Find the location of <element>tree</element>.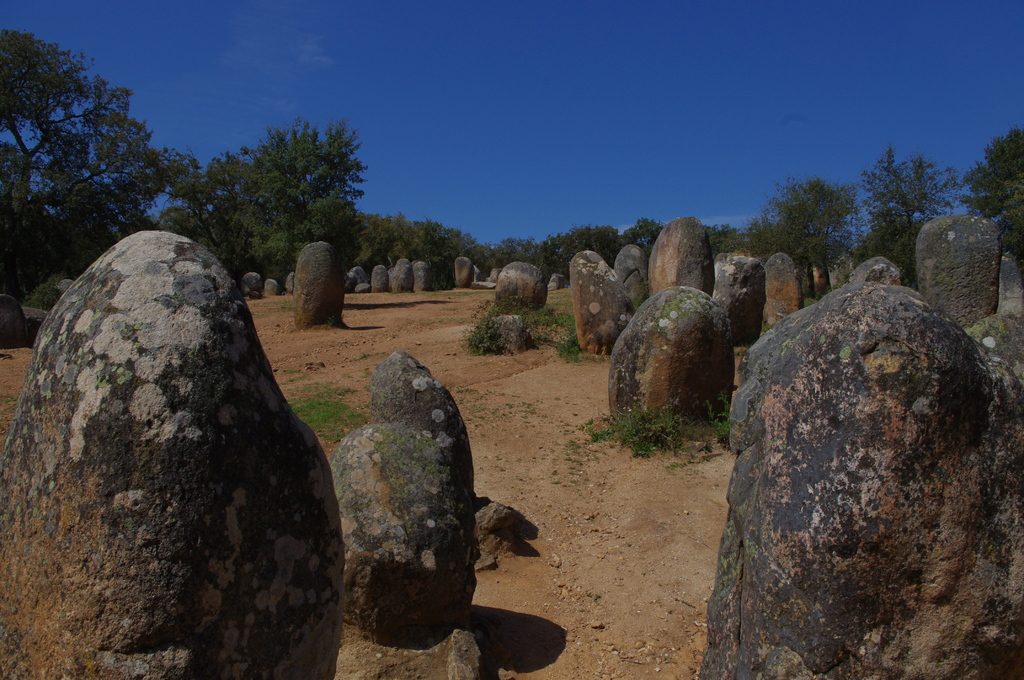
Location: bbox=(856, 147, 960, 282).
